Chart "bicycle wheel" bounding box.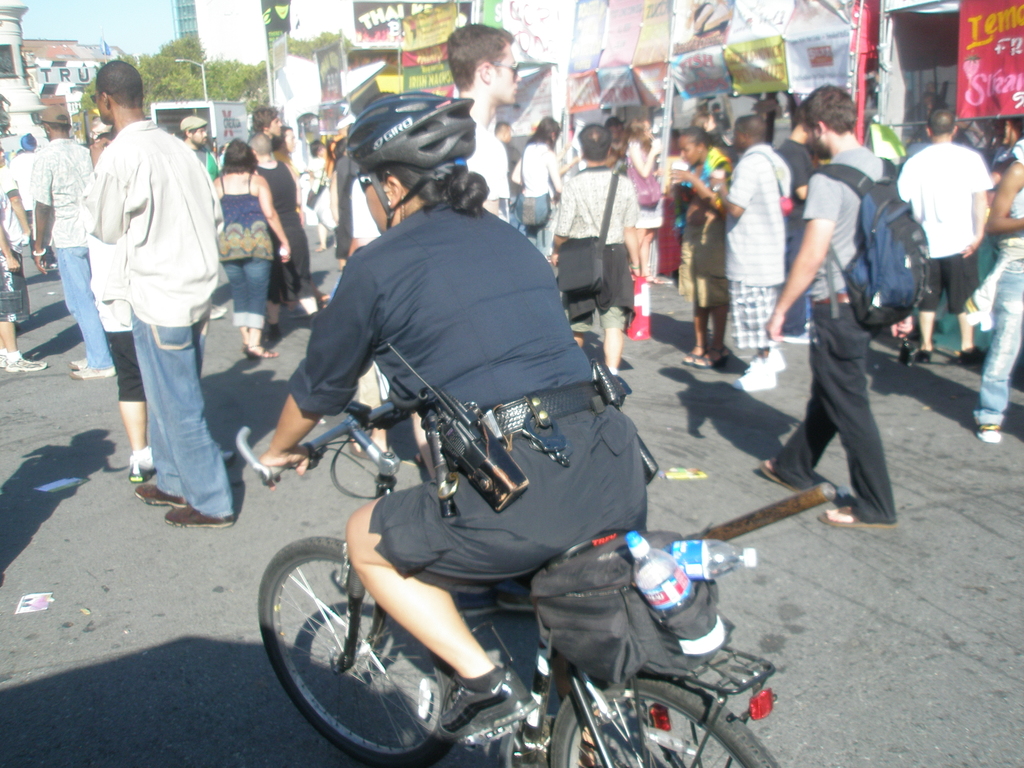
Charted: 548,671,778,767.
